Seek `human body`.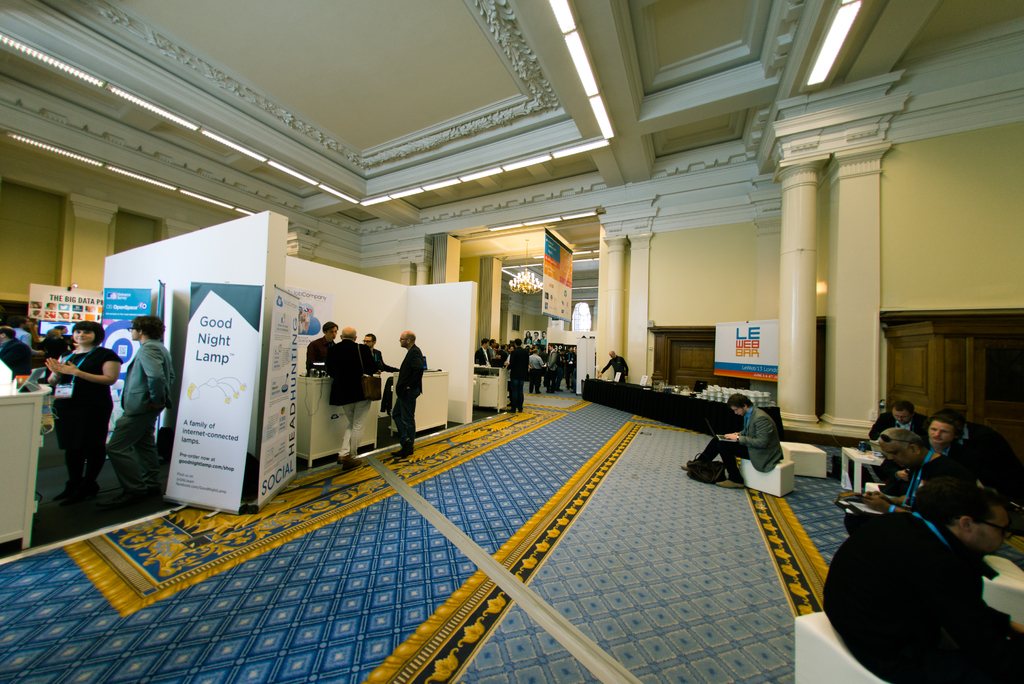
region(902, 430, 1022, 526).
